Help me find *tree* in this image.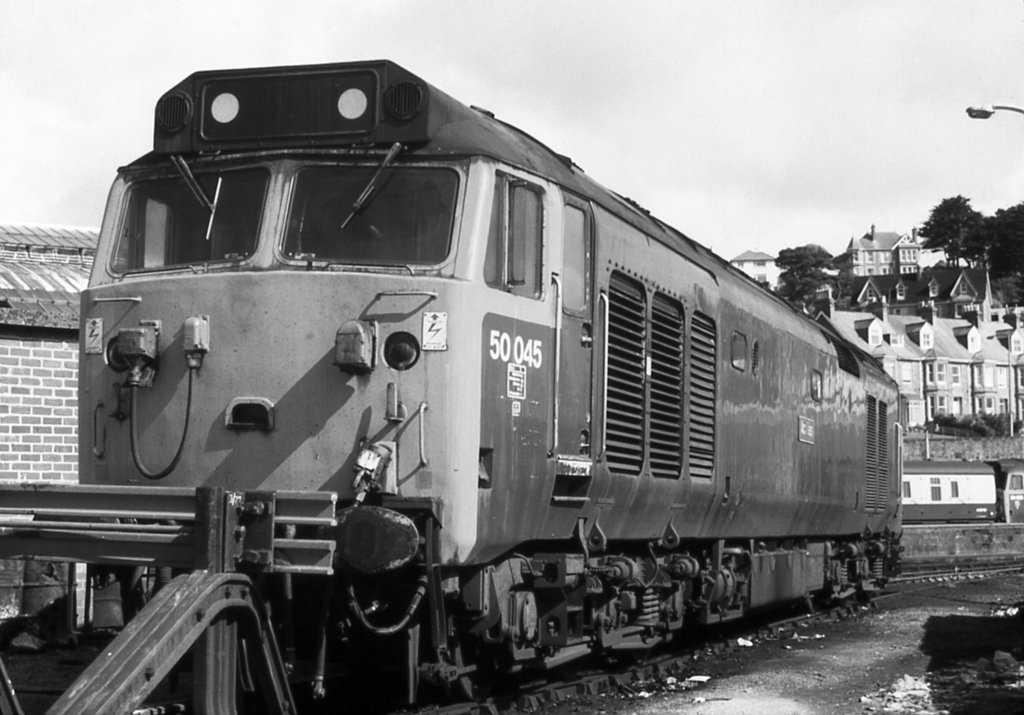
Found it: bbox=[971, 190, 1023, 309].
